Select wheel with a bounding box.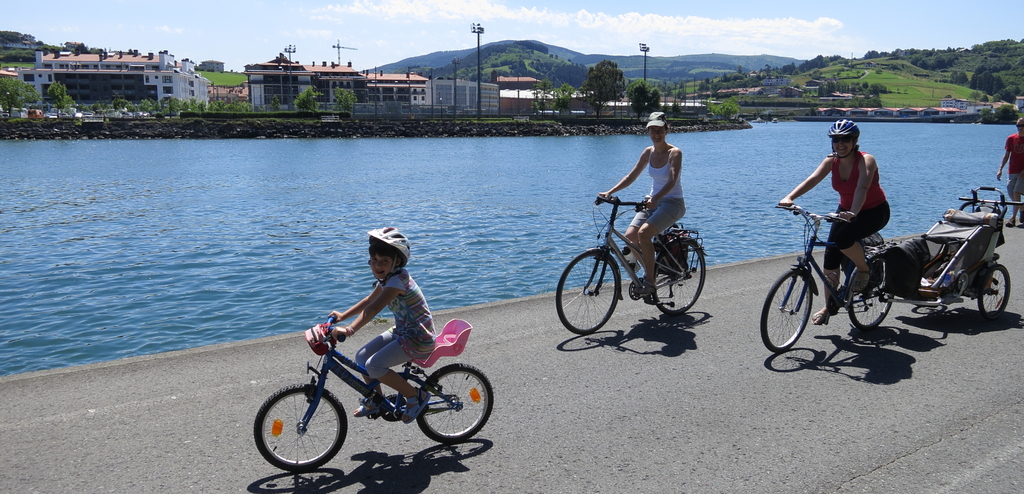
l=657, t=237, r=703, b=316.
